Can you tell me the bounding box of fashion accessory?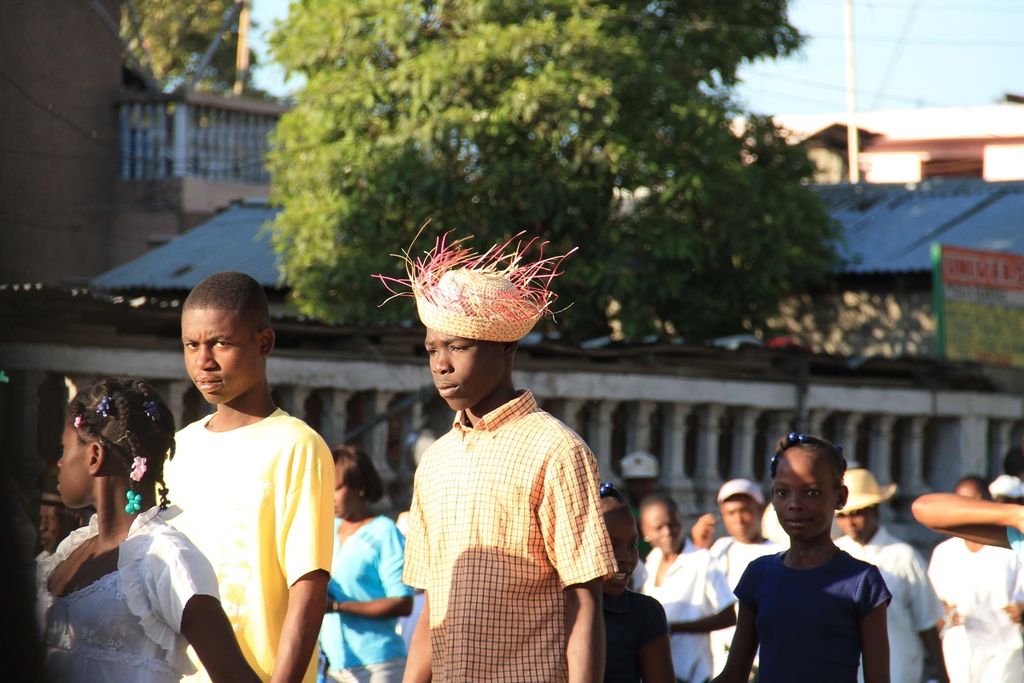
(x1=127, y1=454, x2=147, y2=482).
